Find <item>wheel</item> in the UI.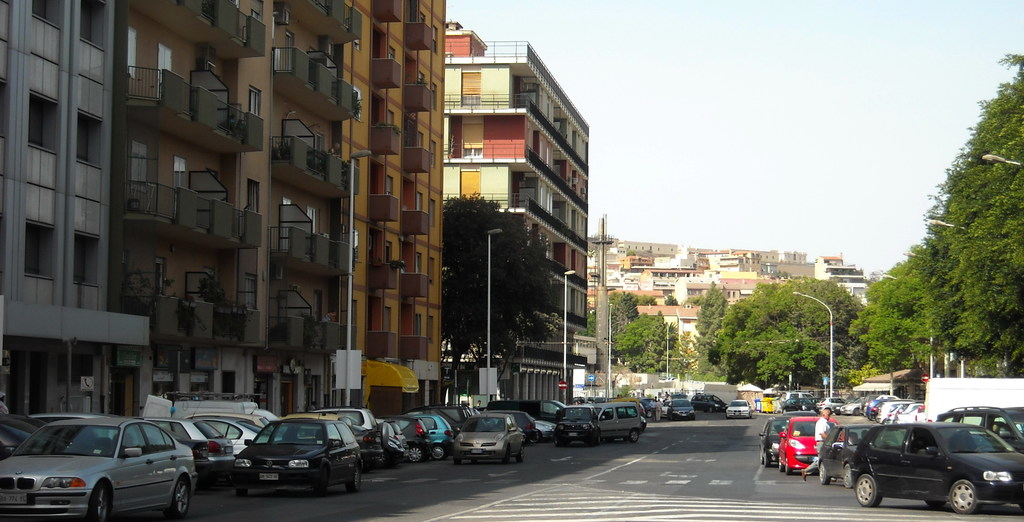
UI element at left=630, top=428, right=639, bottom=443.
